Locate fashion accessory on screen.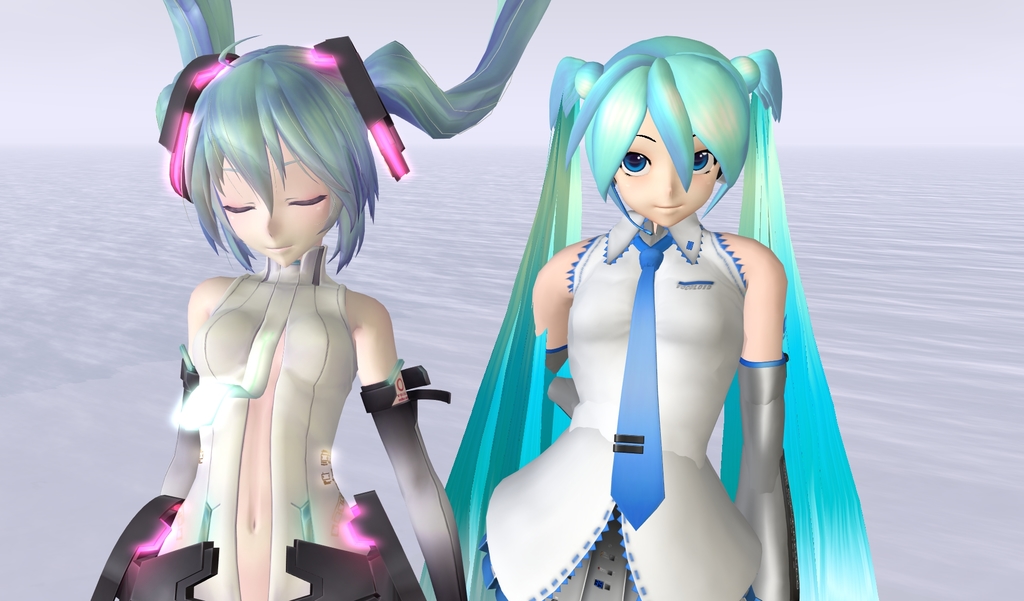
On screen at 731/54/762/95.
